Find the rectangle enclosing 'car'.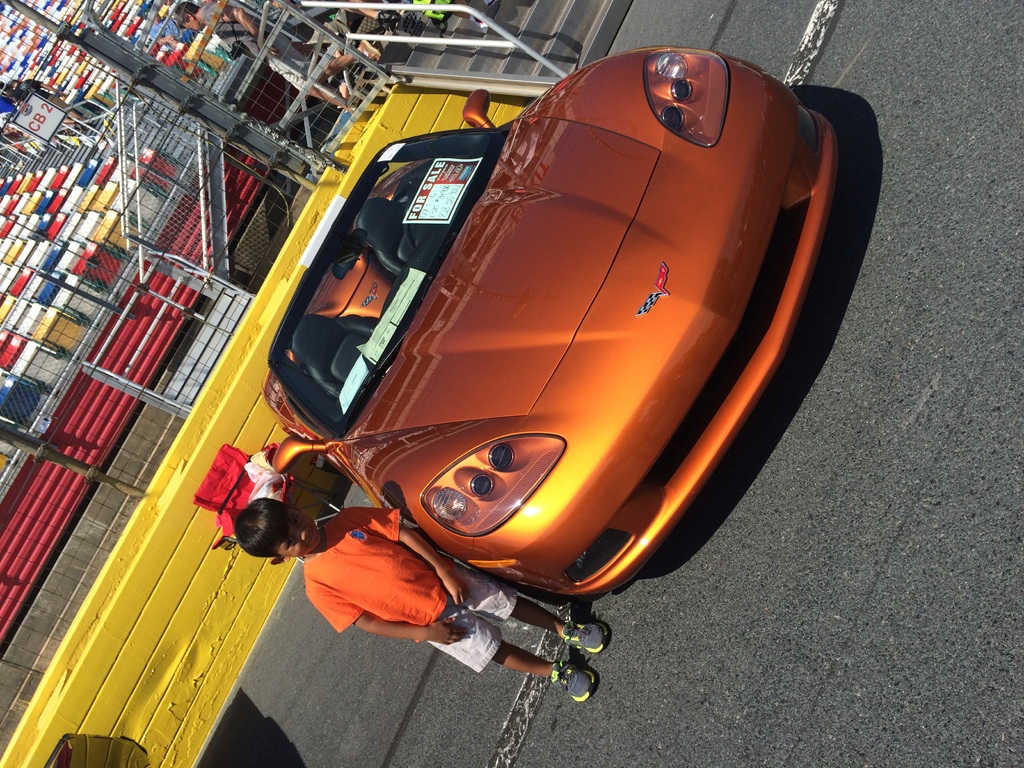
bbox=[266, 45, 837, 627].
